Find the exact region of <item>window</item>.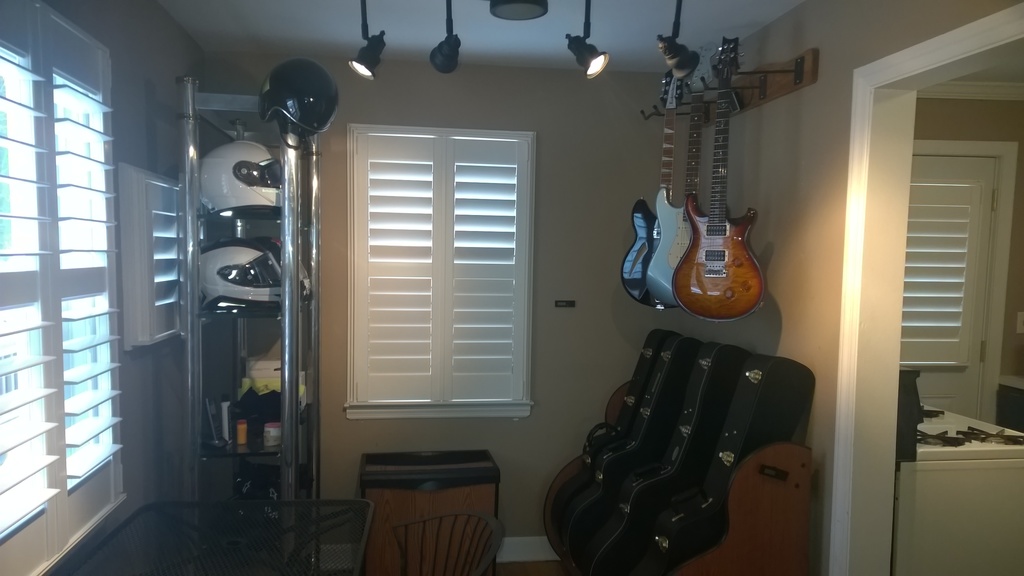
Exact region: BBox(1, 0, 122, 575).
